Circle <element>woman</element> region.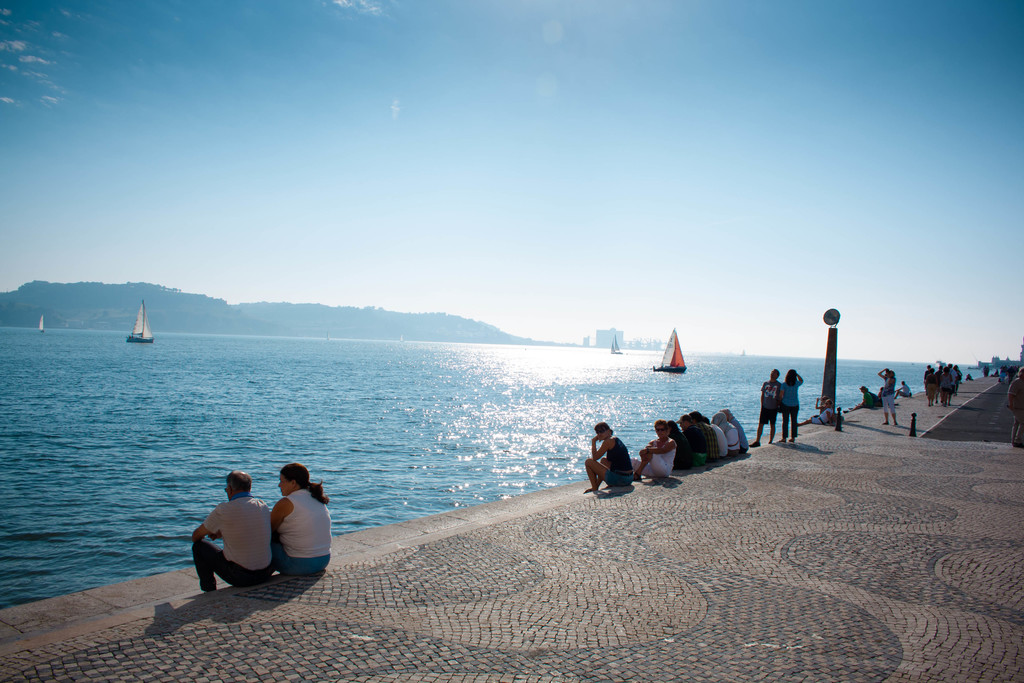
Region: bbox(955, 365, 963, 391).
